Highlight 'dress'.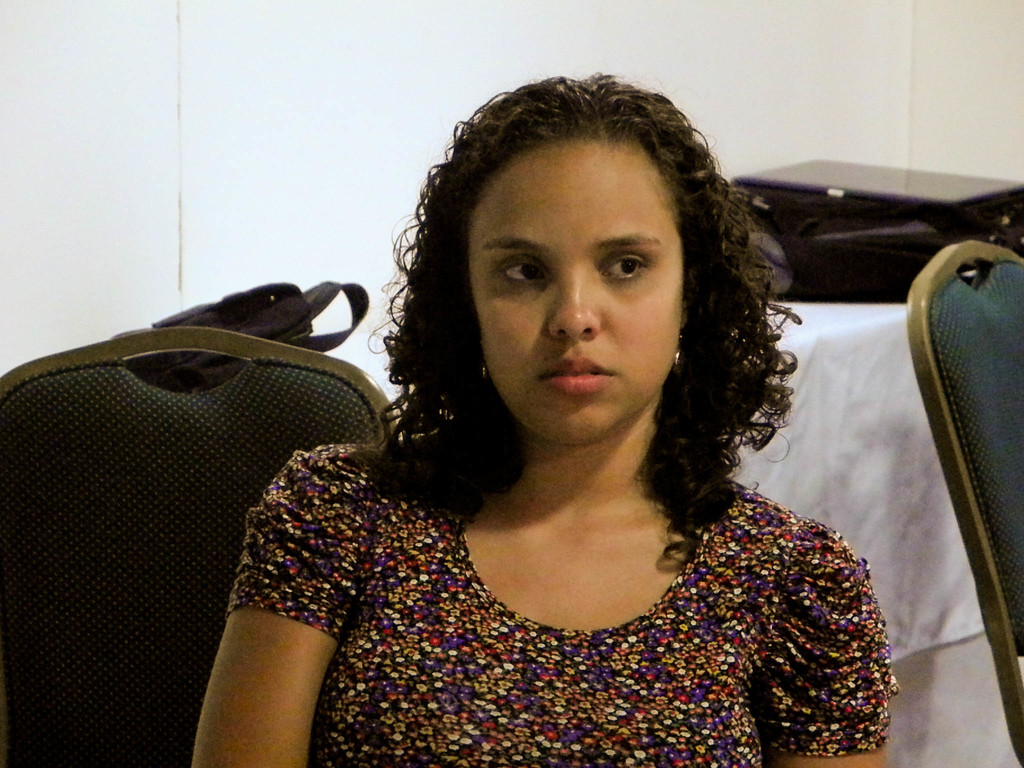
Highlighted region: 227, 439, 897, 767.
